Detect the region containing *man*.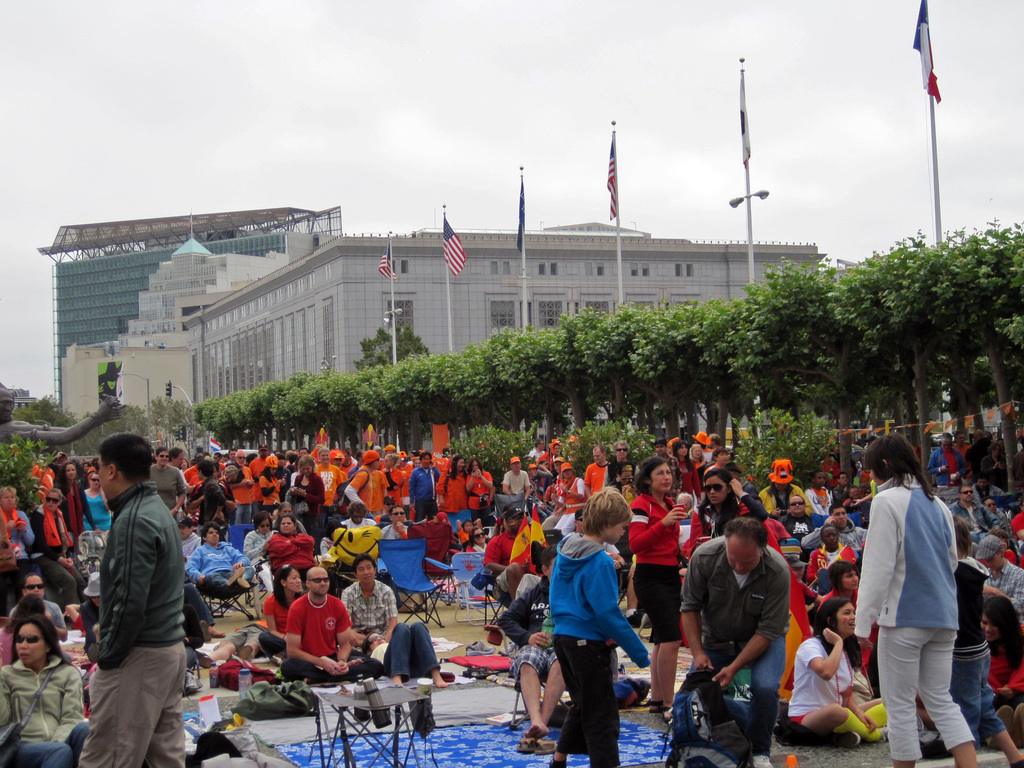
x1=383 y1=502 x2=415 y2=543.
